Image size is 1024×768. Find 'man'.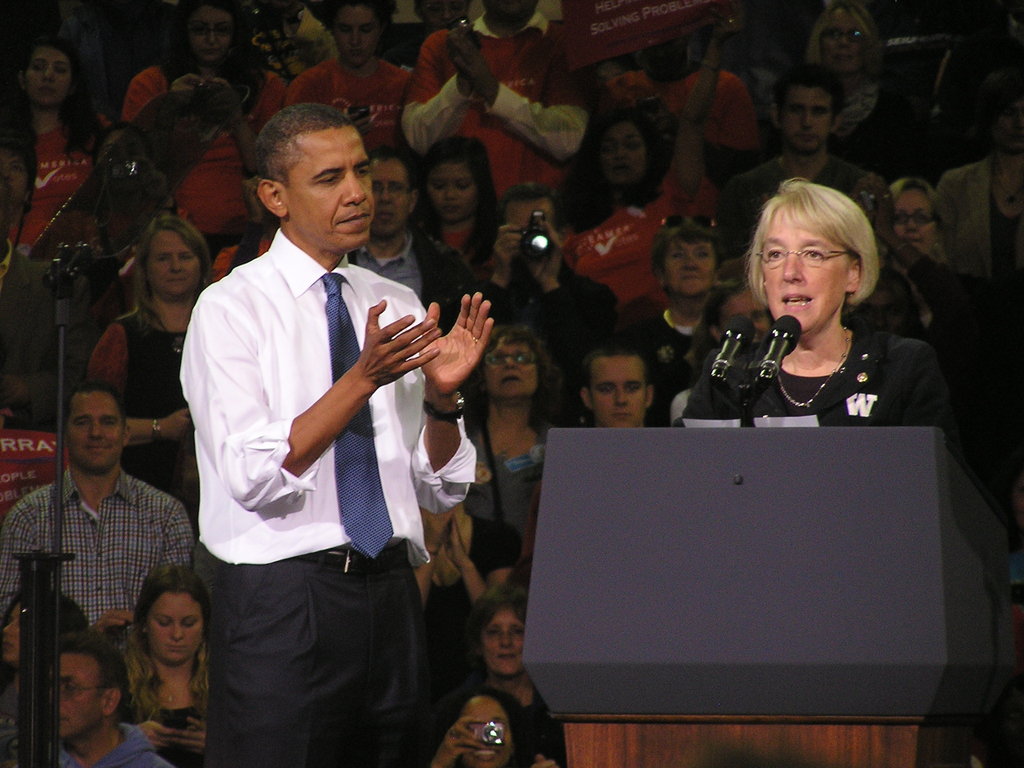
l=0, t=383, r=199, b=656.
